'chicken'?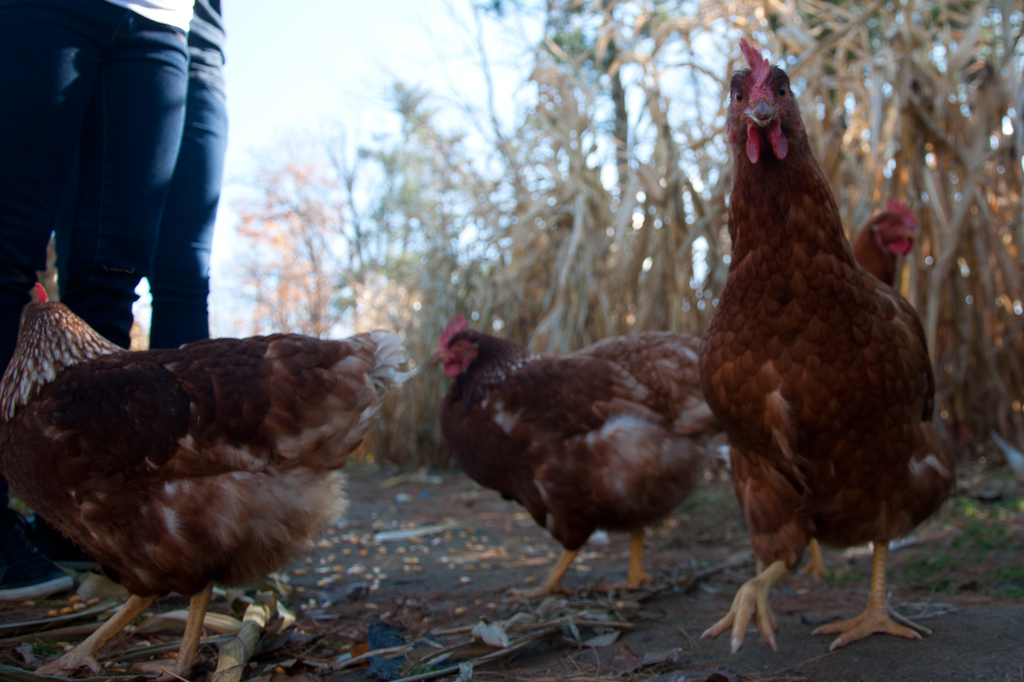
select_region(695, 63, 952, 659)
